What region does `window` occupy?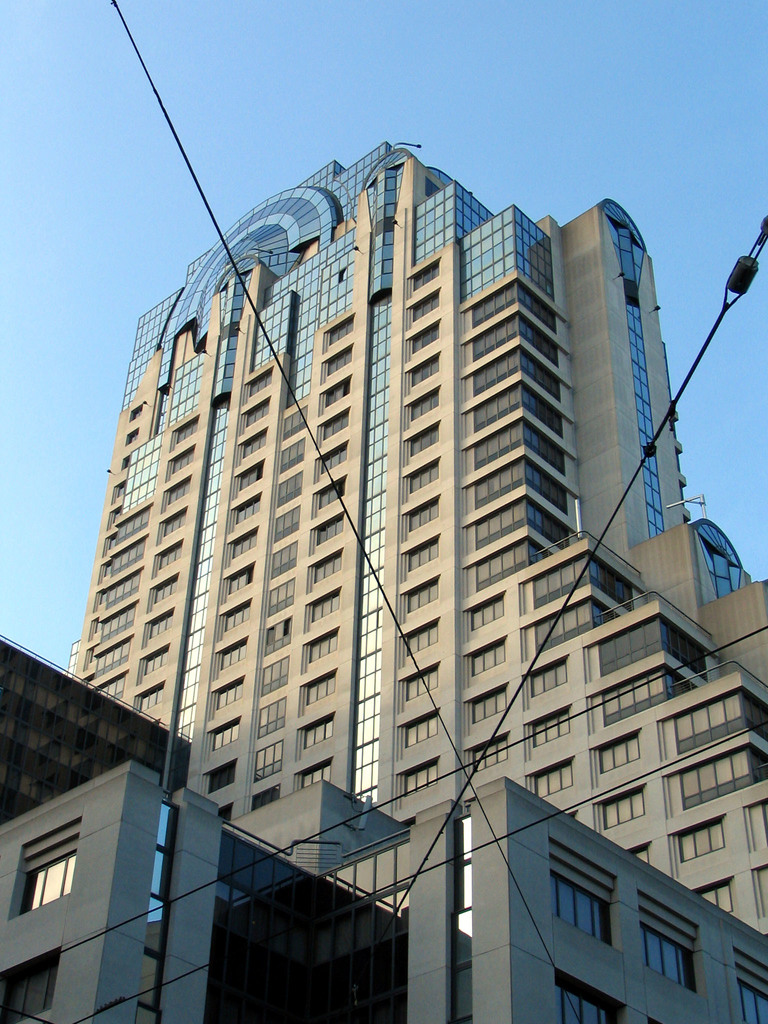
[left=252, top=785, right=280, bottom=813].
